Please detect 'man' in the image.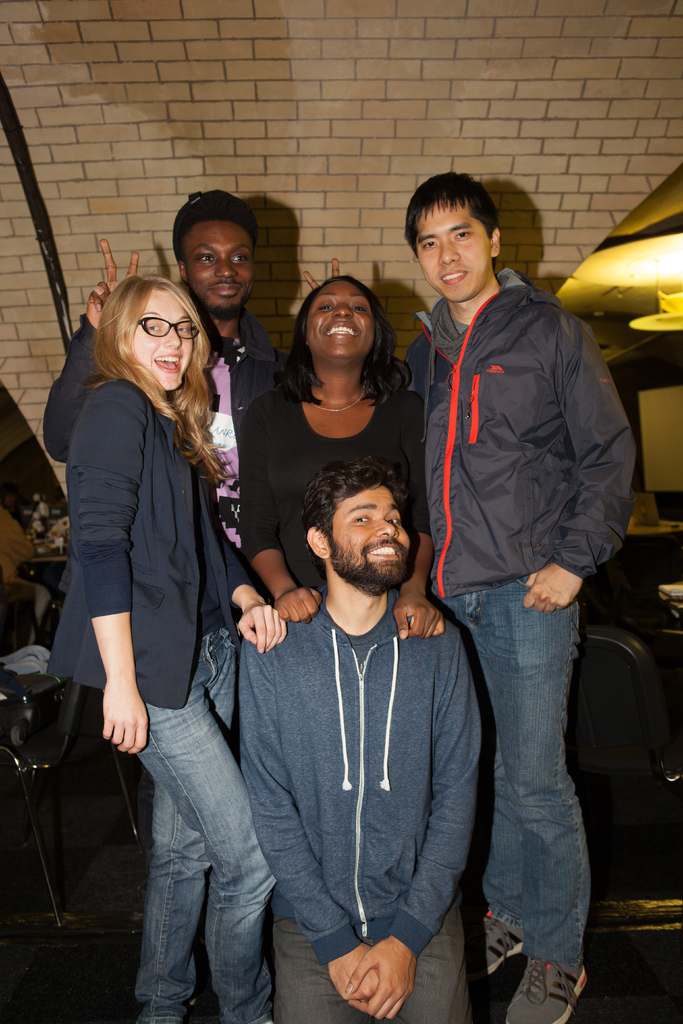
[395, 168, 635, 1023].
